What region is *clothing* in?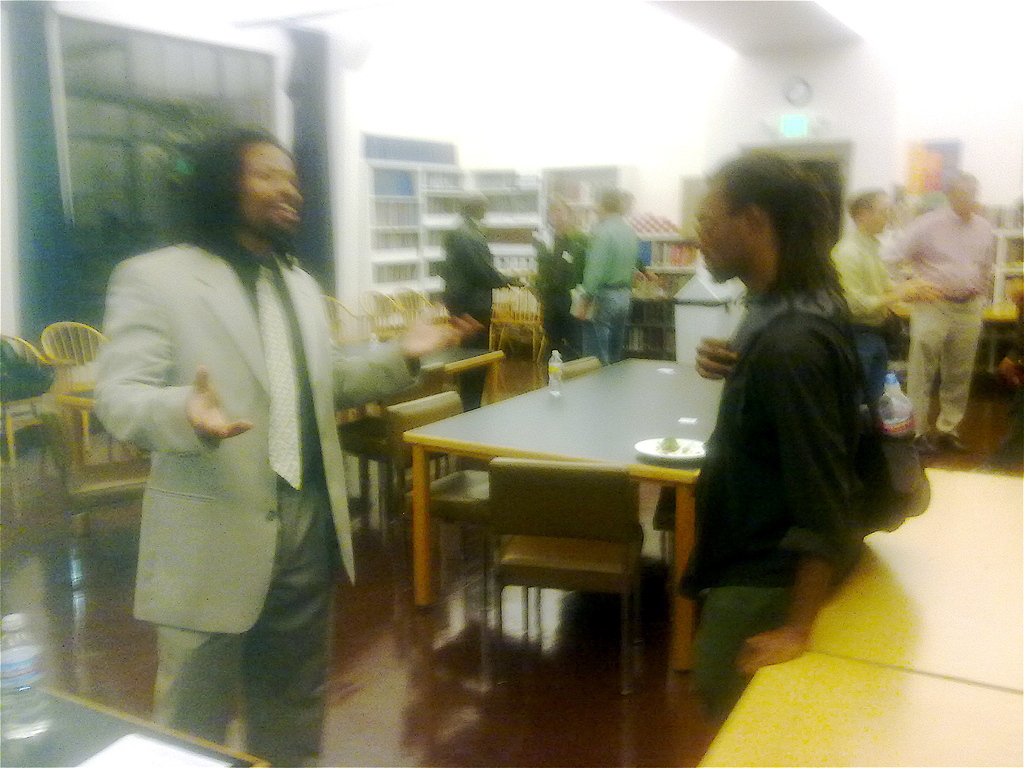
{"x1": 433, "y1": 219, "x2": 513, "y2": 409}.
